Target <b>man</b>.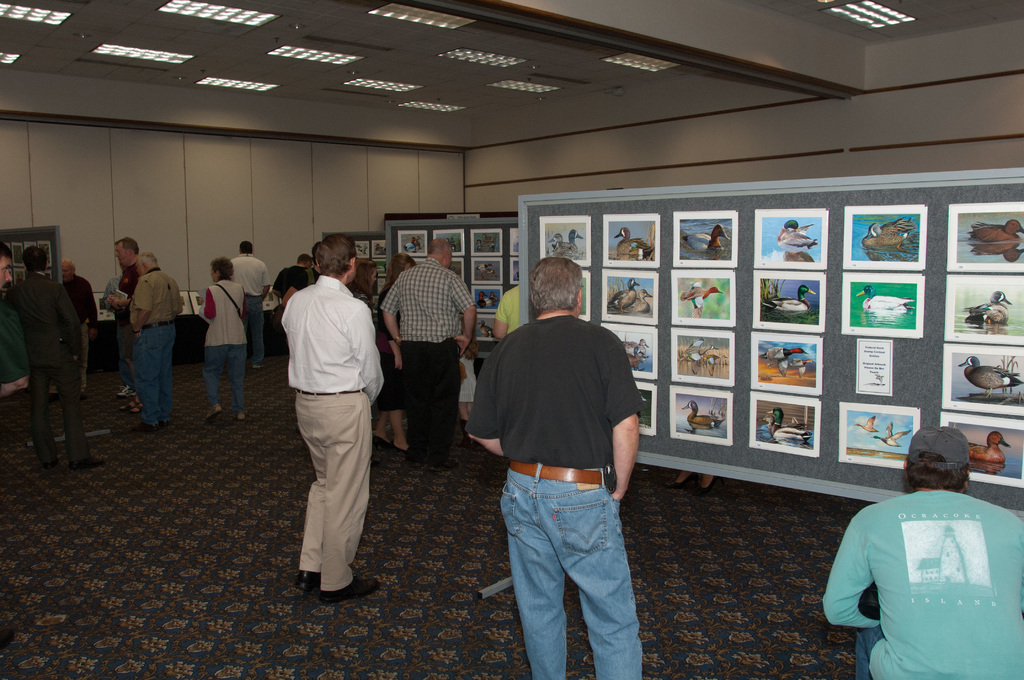
Target region: left=232, top=240, right=270, bottom=366.
